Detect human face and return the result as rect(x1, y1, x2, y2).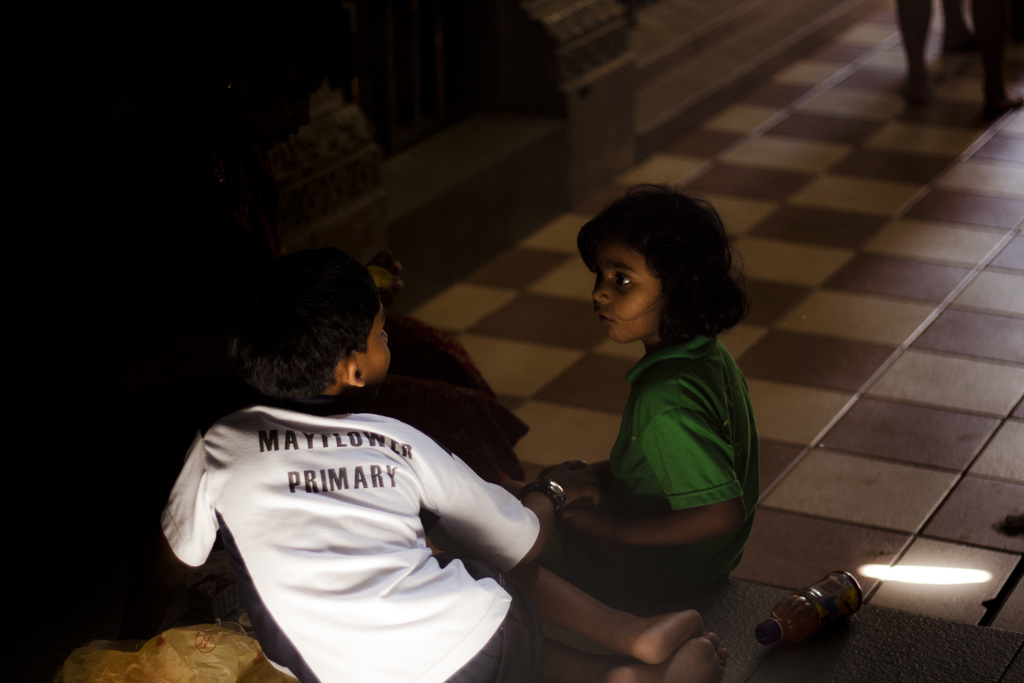
rect(364, 300, 391, 394).
